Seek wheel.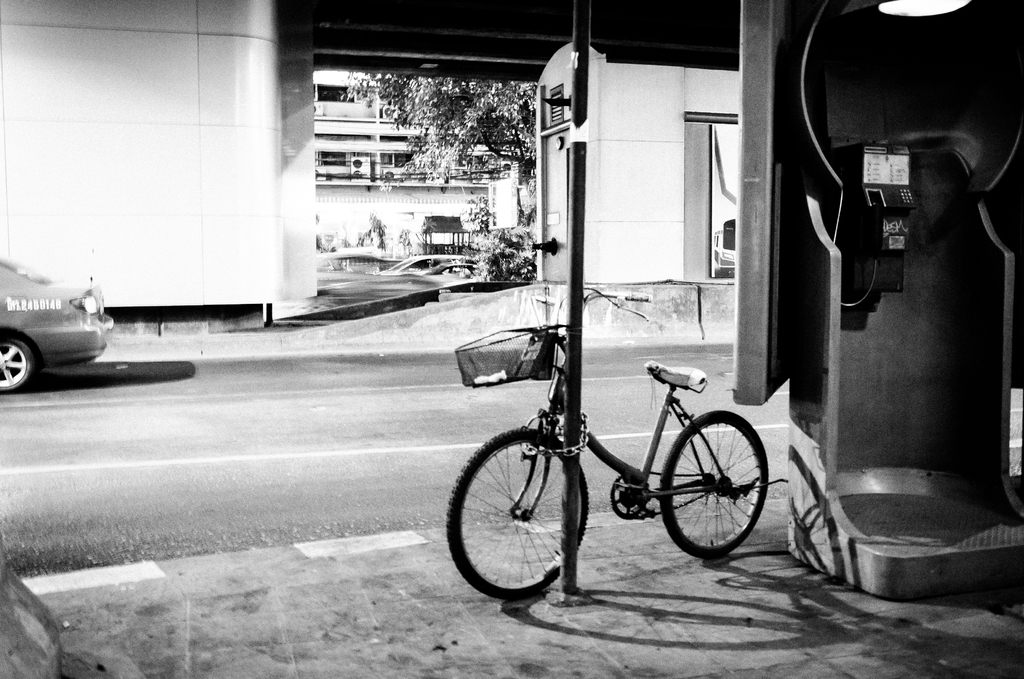
(x1=660, y1=407, x2=769, y2=564).
